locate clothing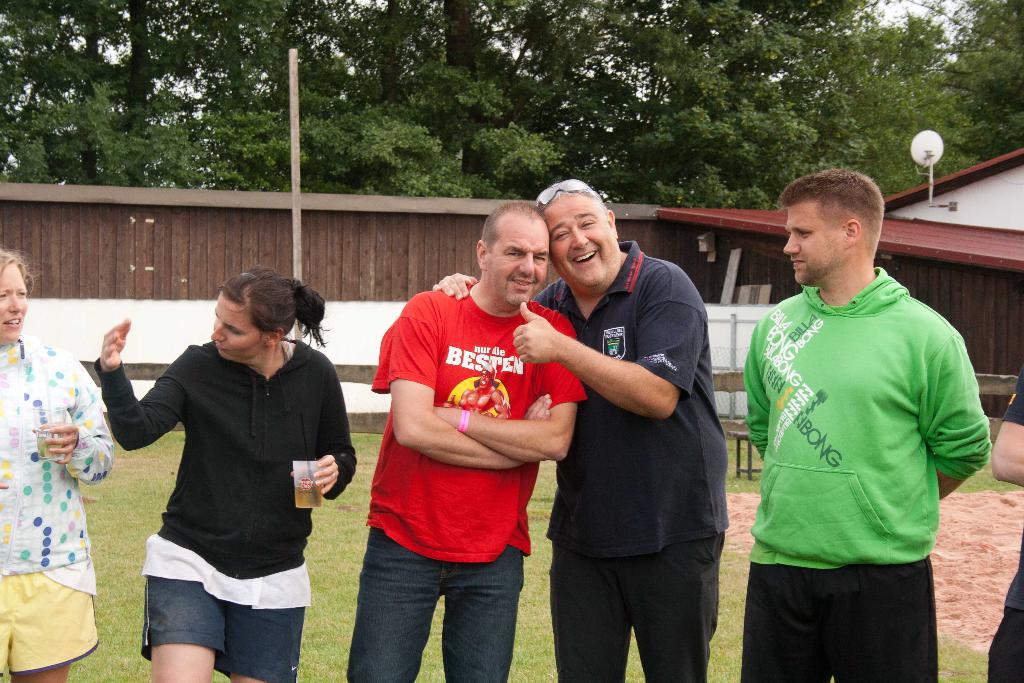
detection(99, 334, 358, 682)
